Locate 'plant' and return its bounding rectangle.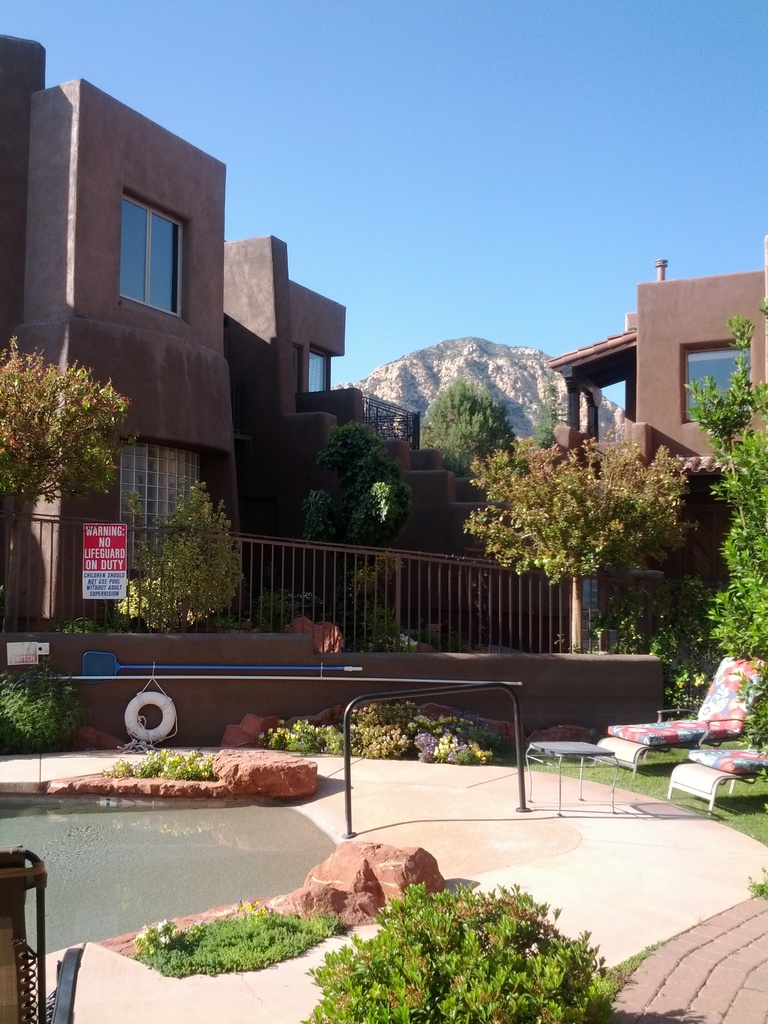
(left=592, top=582, right=735, bottom=719).
